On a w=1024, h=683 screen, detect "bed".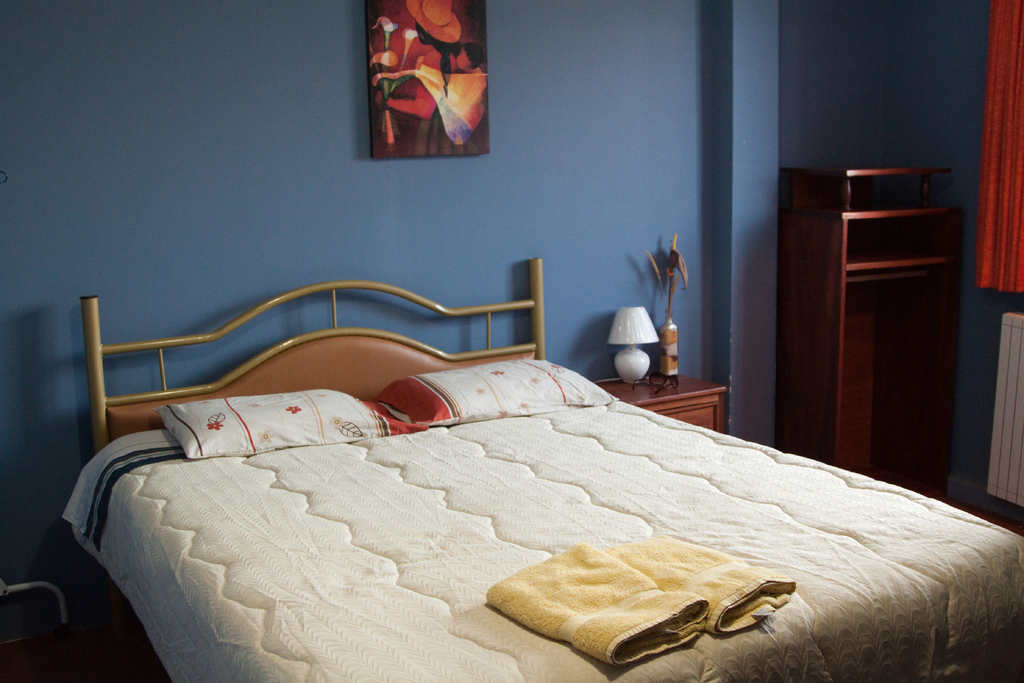
l=60, t=286, r=931, b=682.
